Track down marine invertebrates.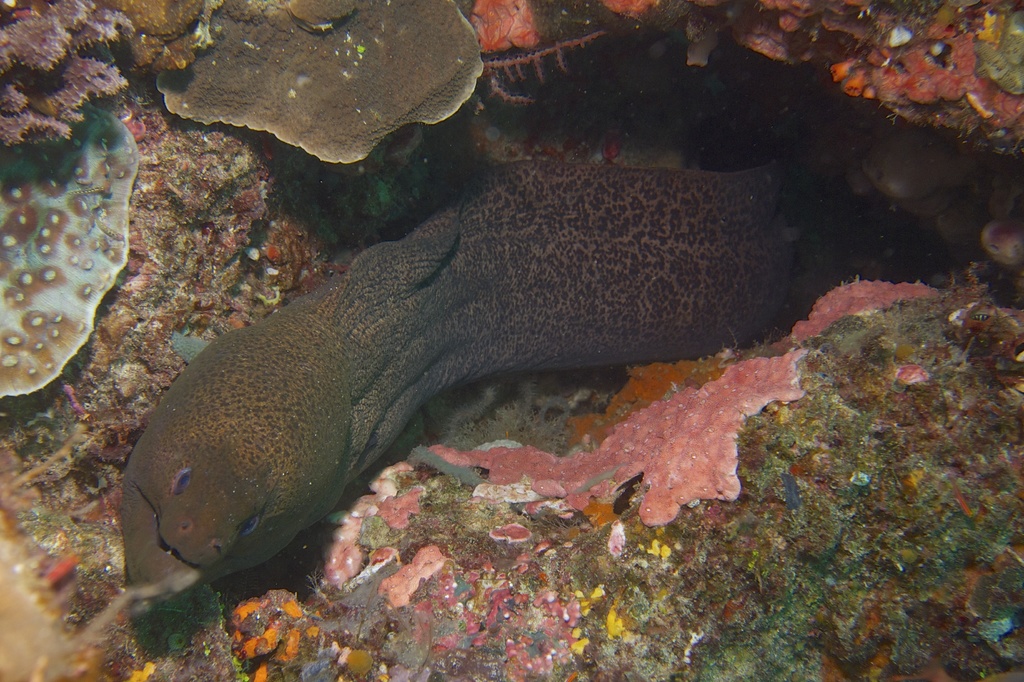
Tracked to BBox(463, 0, 557, 68).
